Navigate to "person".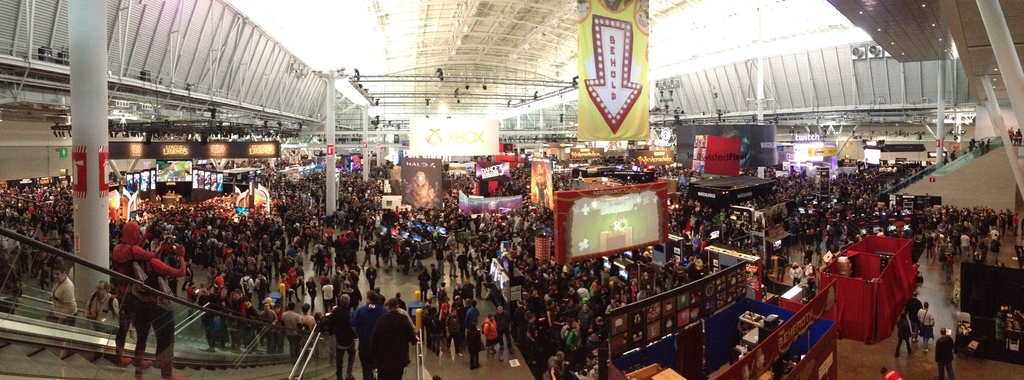
Navigation target: x1=109, y1=161, x2=330, y2=268.
